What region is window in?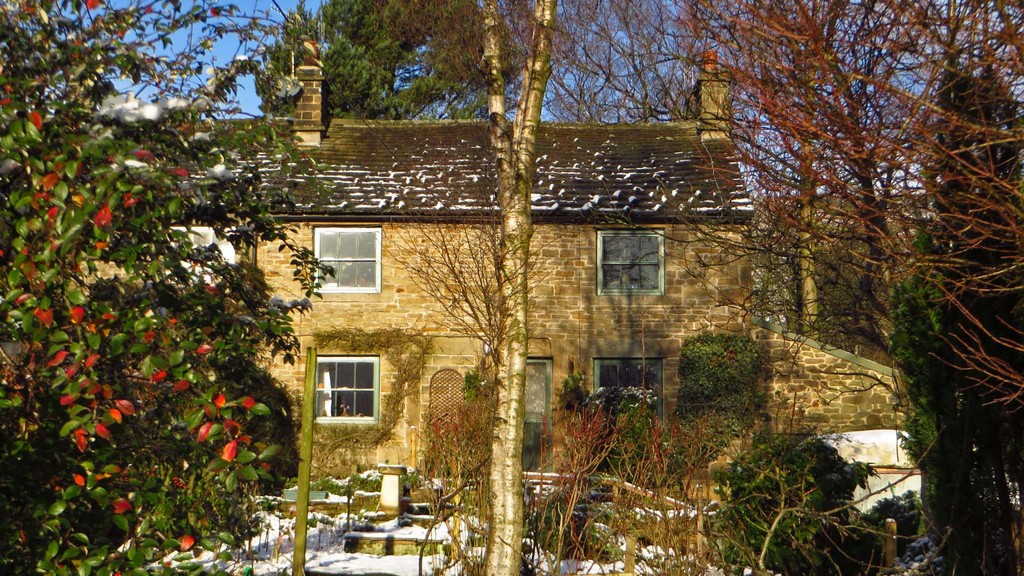
309,221,380,292.
